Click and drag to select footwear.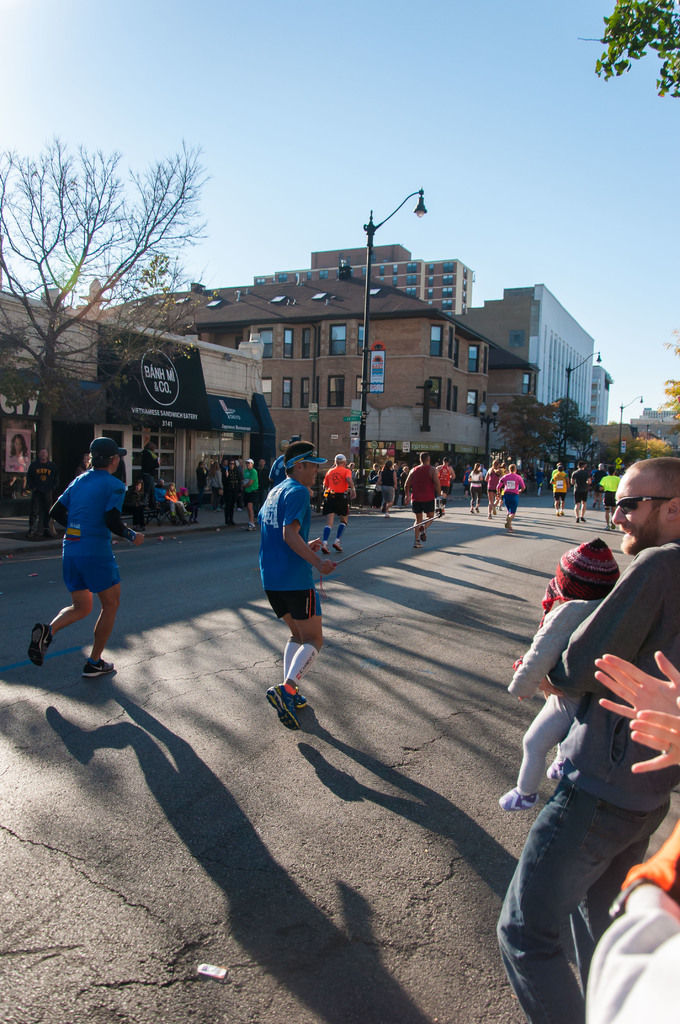
Selection: select_region(330, 539, 343, 552).
